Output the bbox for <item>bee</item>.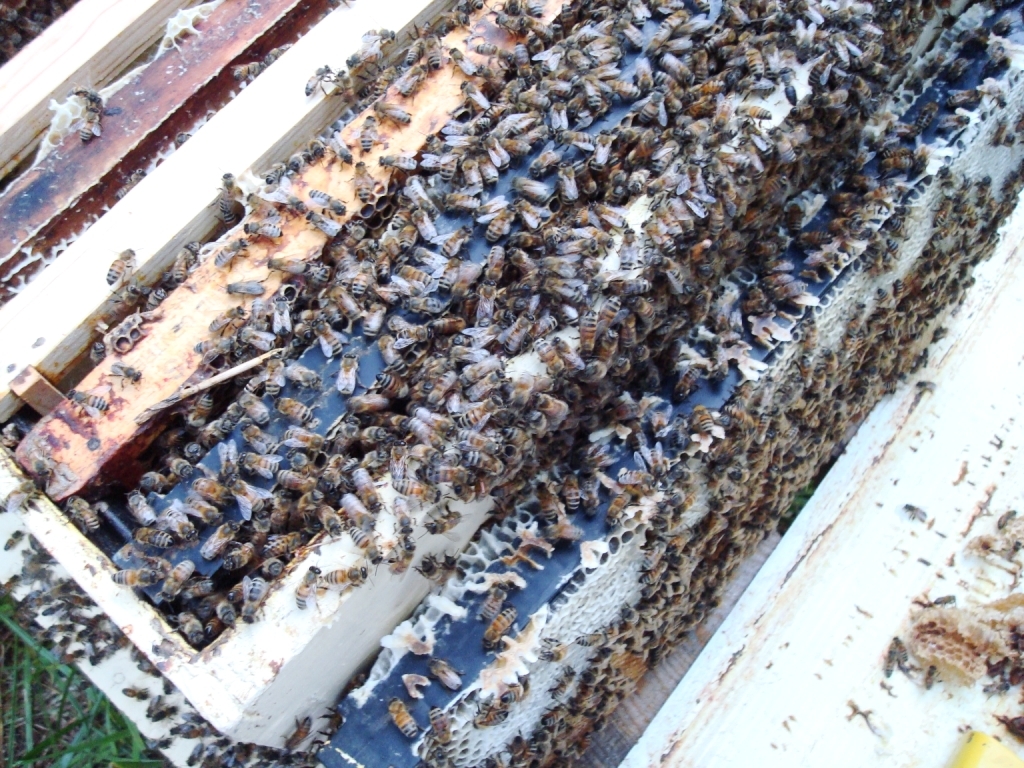
x1=206, y1=620, x2=217, y2=639.
